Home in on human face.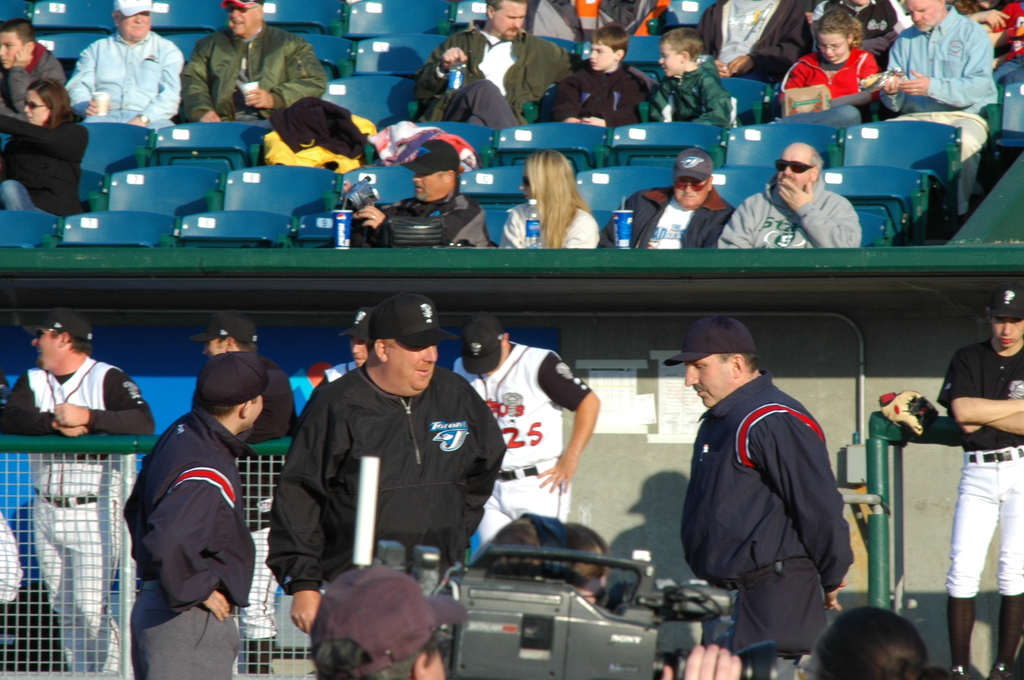
Homed in at (818, 35, 844, 65).
